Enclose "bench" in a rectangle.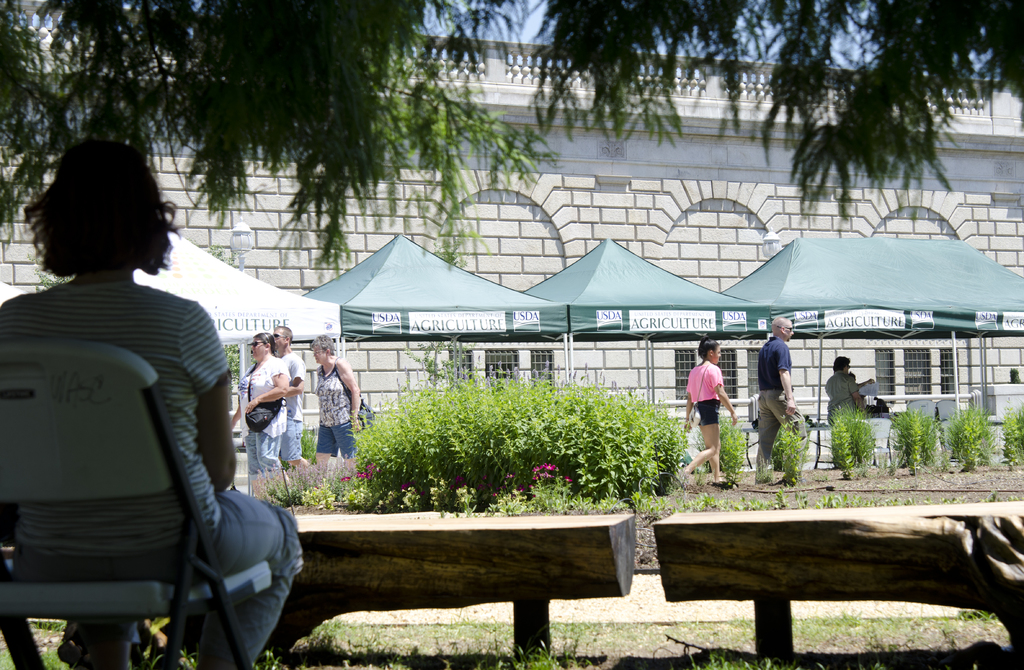
bbox=[652, 512, 1023, 651].
